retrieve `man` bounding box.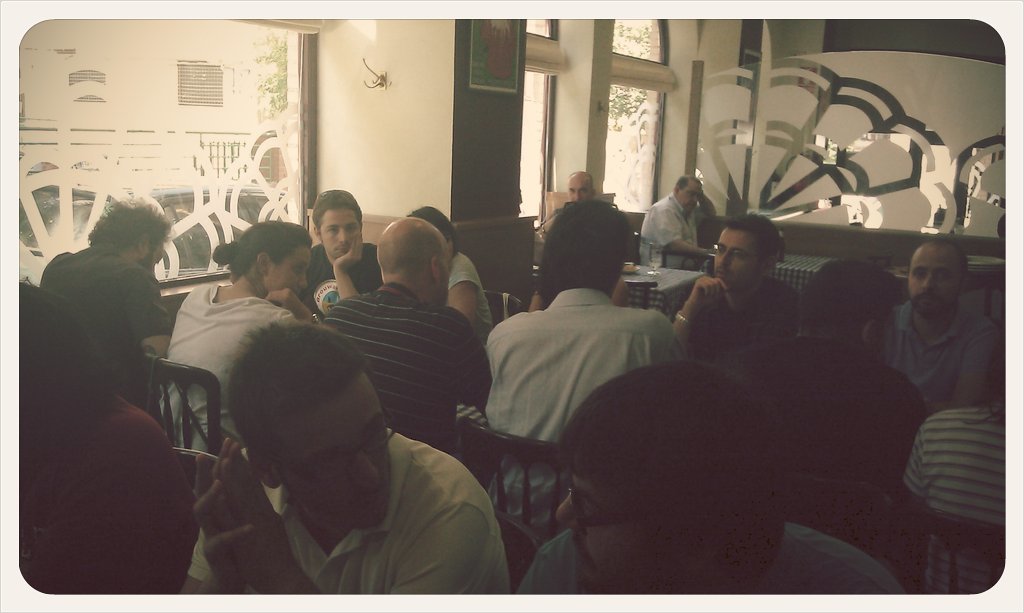
Bounding box: x1=517 y1=366 x2=904 y2=595.
